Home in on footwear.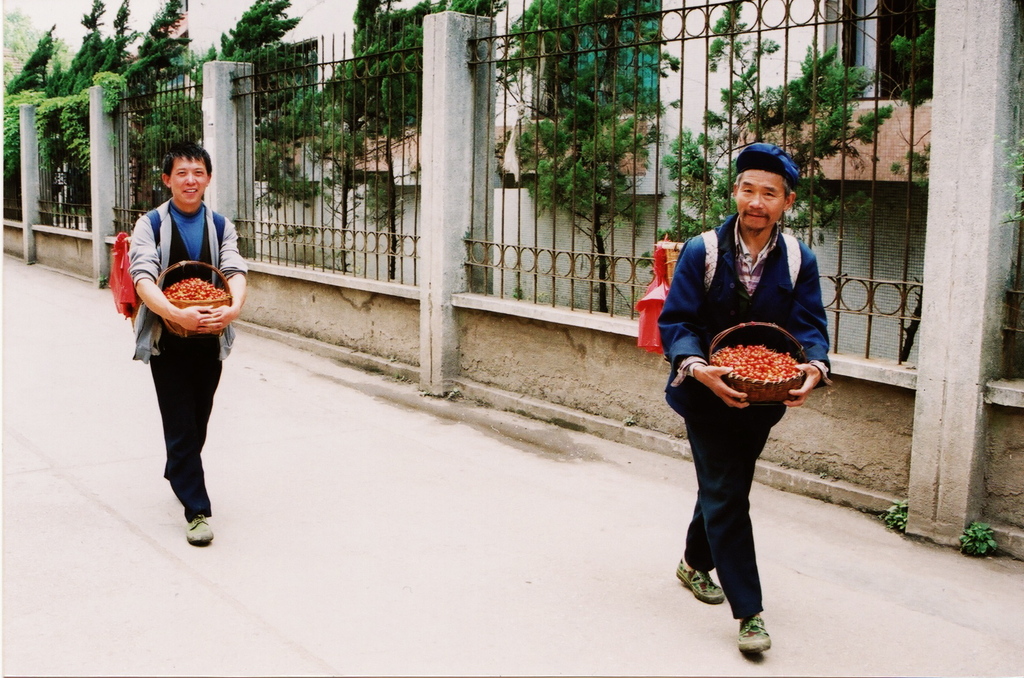
Homed in at 676:566:727:607.
